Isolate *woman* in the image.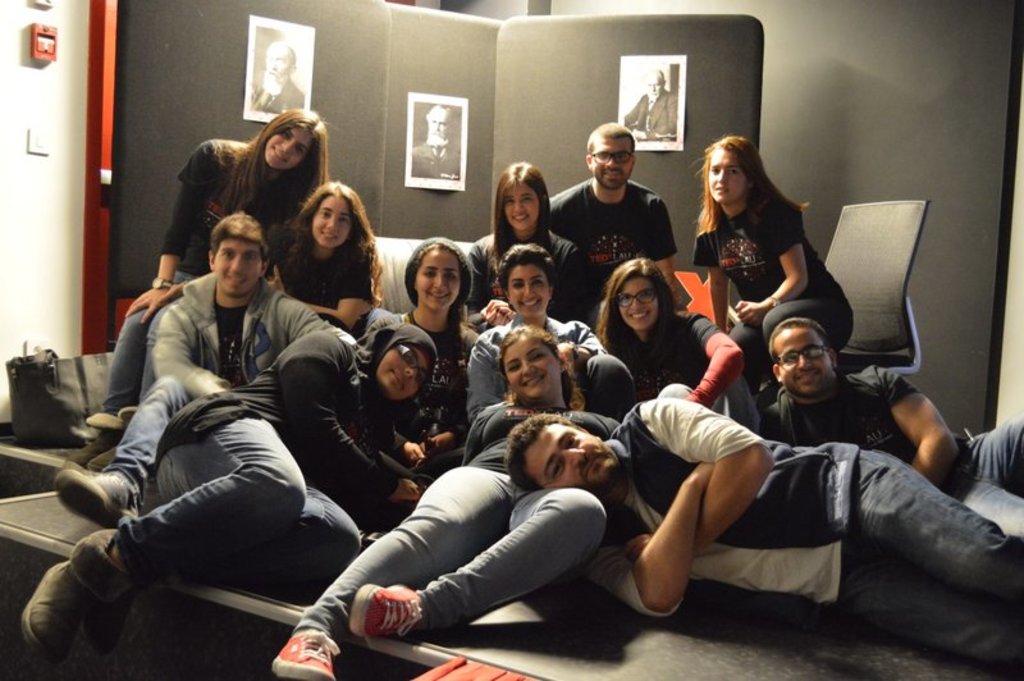
Isolated region: 257,174,385,353.
